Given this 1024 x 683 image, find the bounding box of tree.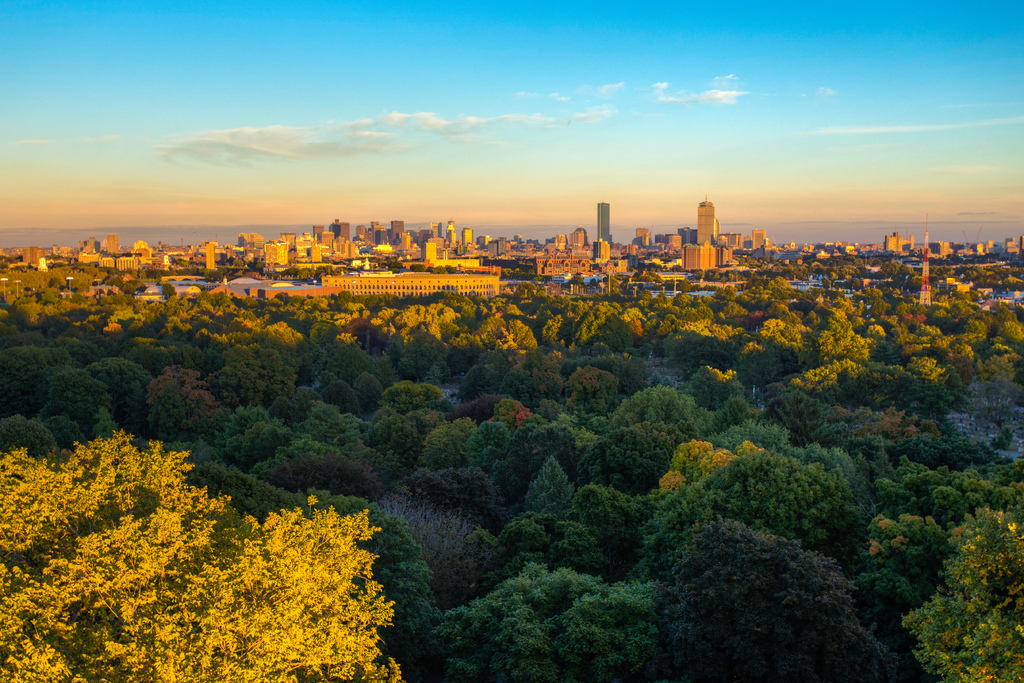
BBox(477, 290, 588, 342).
